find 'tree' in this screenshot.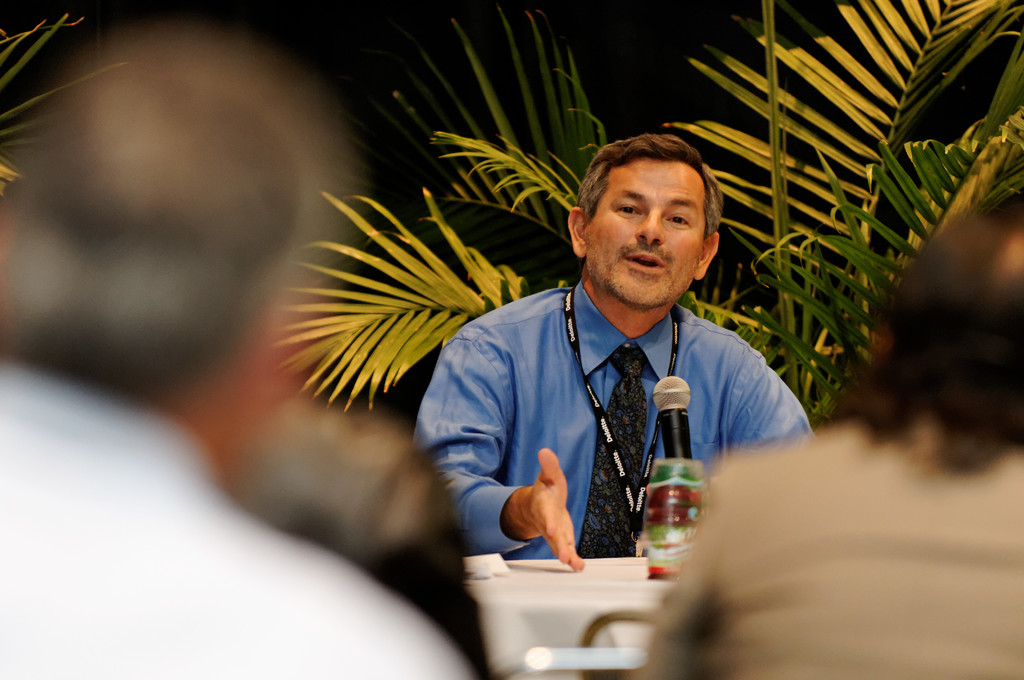
The bounding box for 'tree' is [267,0,1023,415].
